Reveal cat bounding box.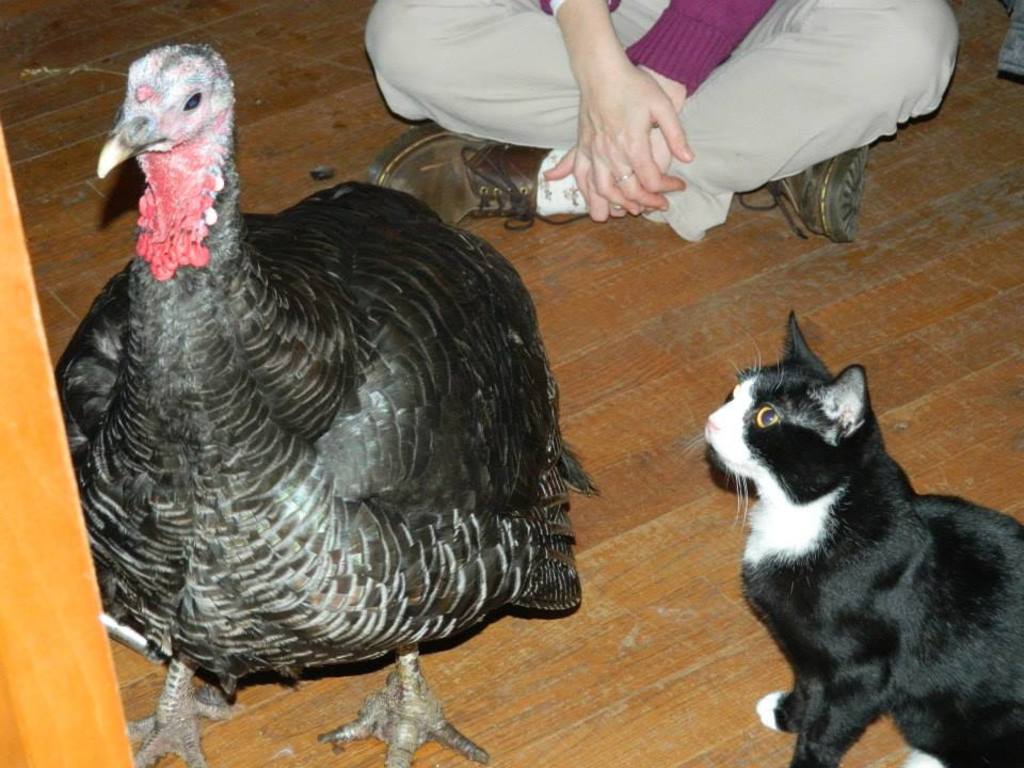
Revealed: <box>697,304,1023,767</box>.
